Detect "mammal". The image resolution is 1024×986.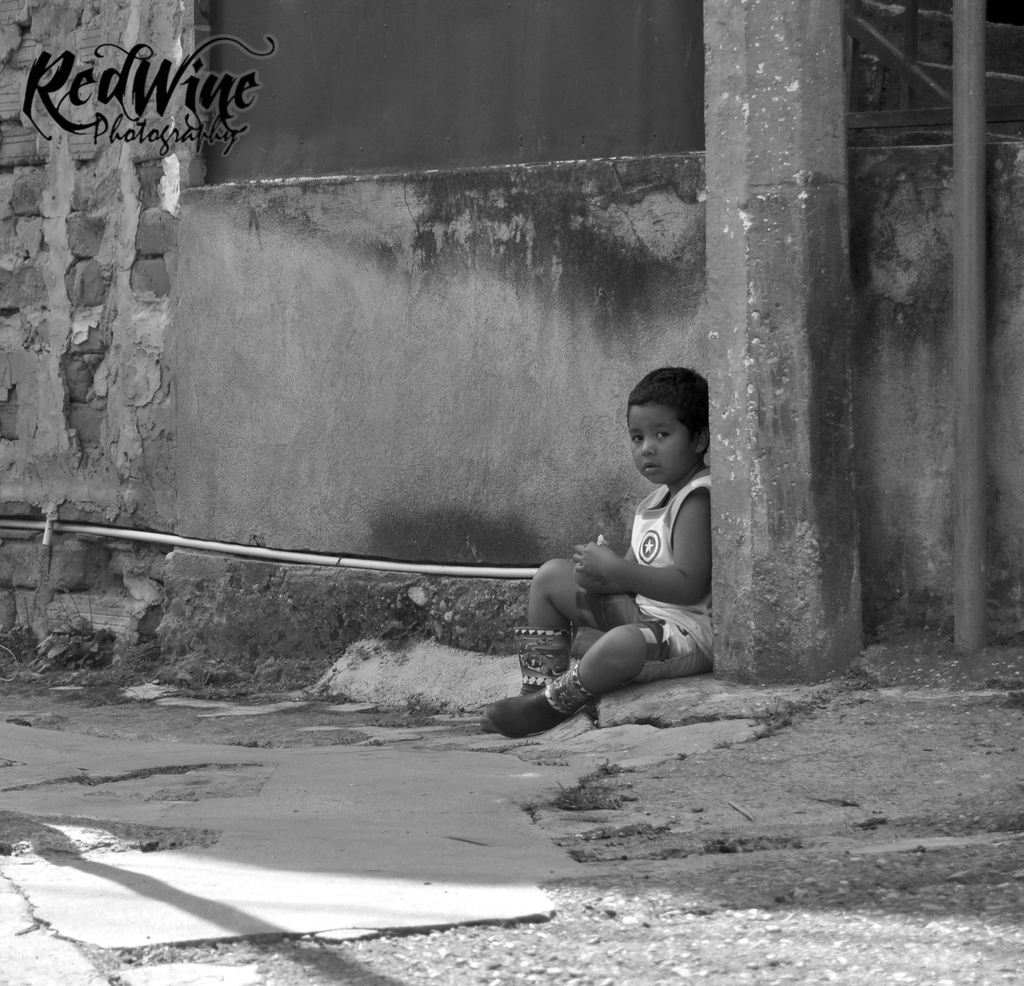
(left=503, top=386, right=739, bottom=719).
